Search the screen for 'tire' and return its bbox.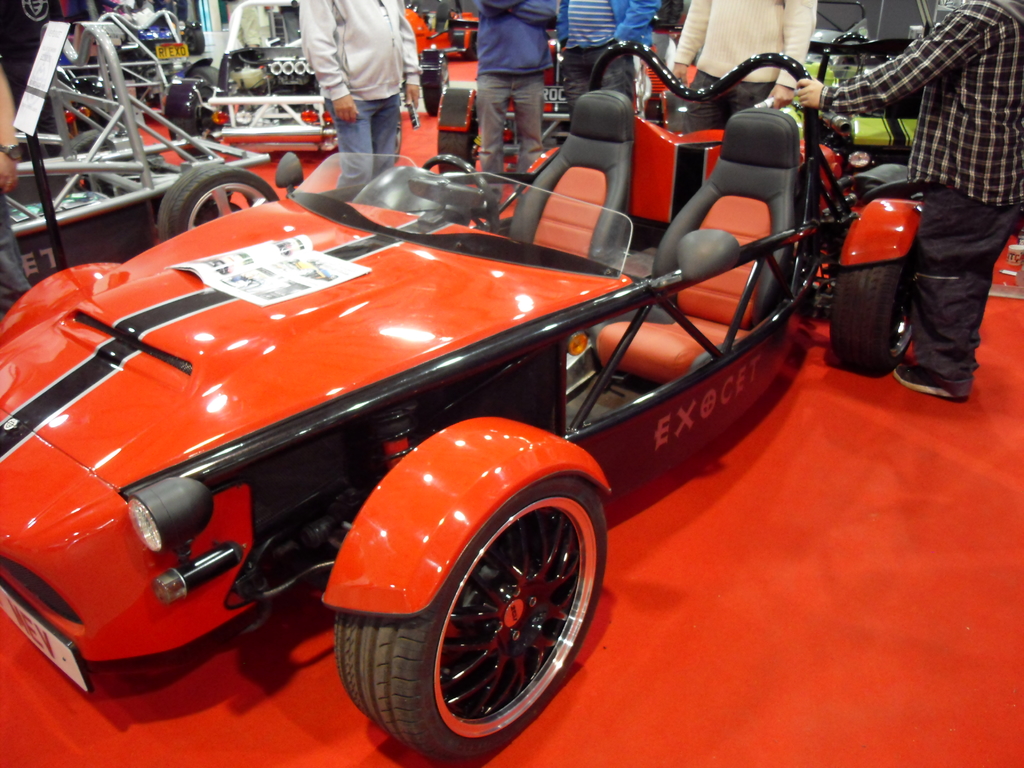
Found: BBox(180, 24, 206, 52).
